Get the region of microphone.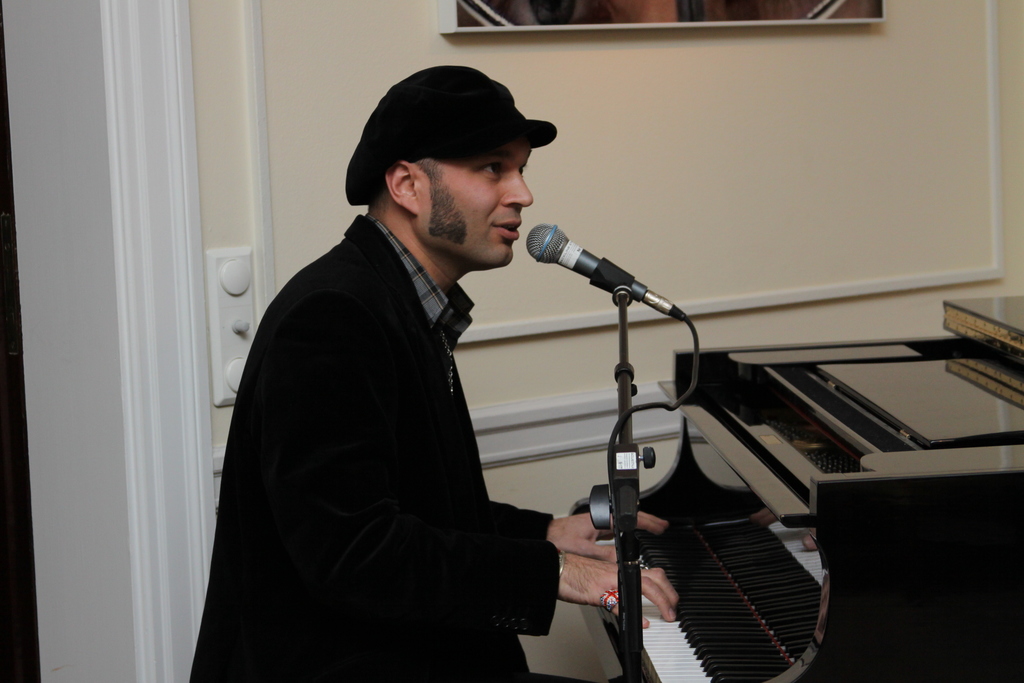
517 223 678 333.
